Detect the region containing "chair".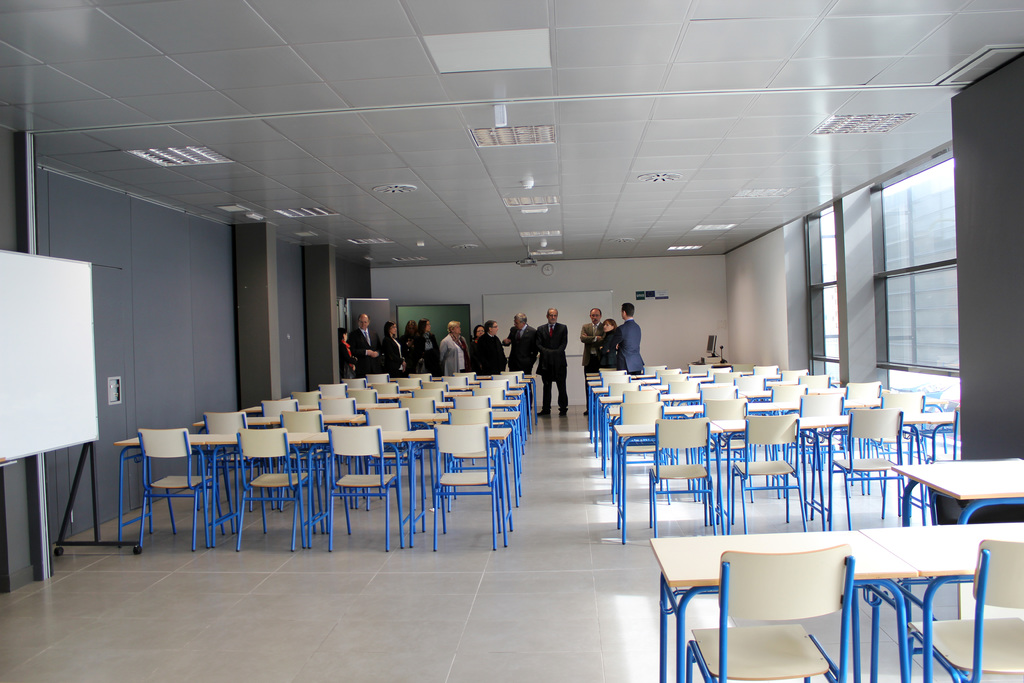
(324, 398, 358, 418).
